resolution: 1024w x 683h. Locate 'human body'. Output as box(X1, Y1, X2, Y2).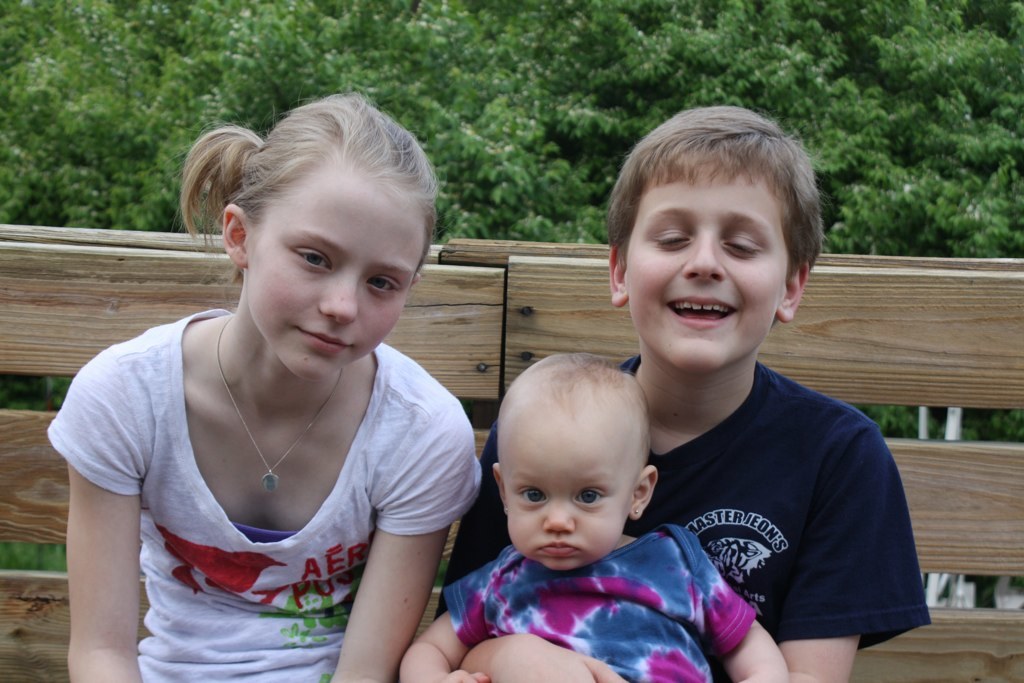
box(435, 102, 934, 682).
